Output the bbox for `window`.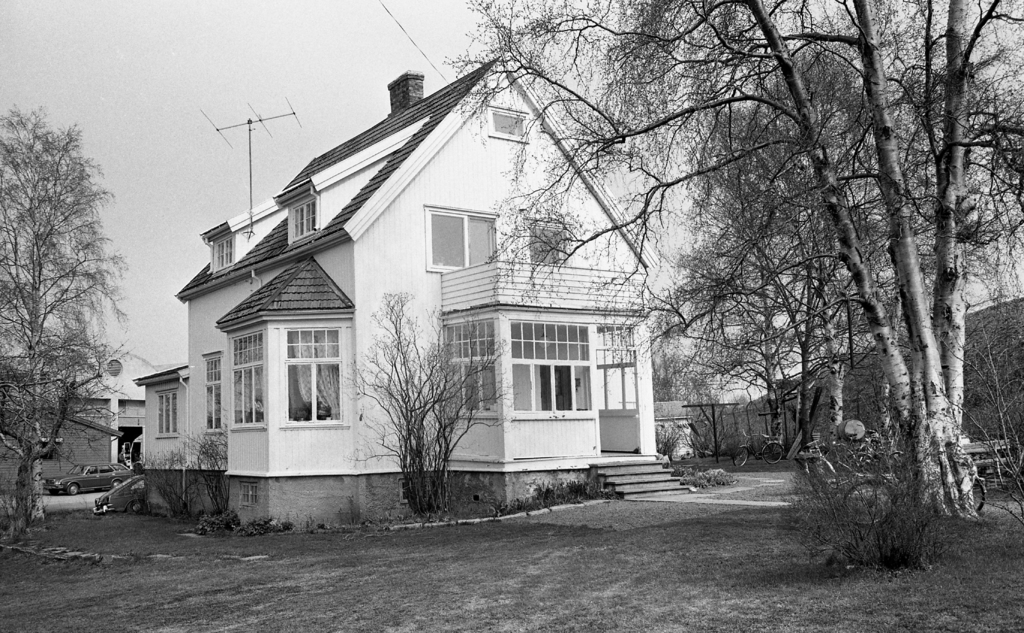
423:206:506:272.
